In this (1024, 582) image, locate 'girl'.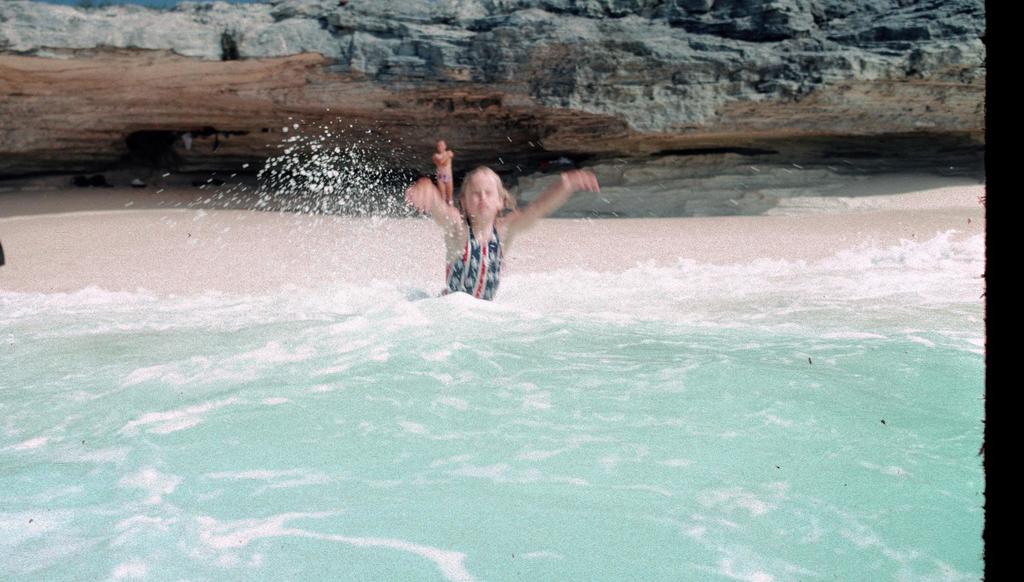
Bounding box: x1=404 y1=165 x2=600 y2=300.
